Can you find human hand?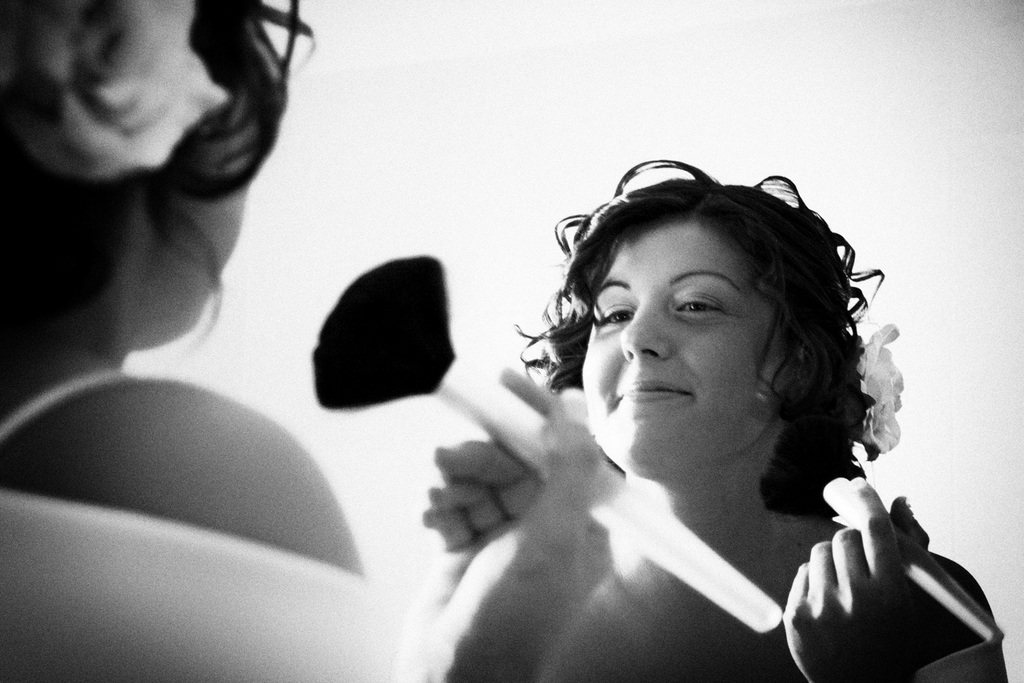
Yes, bounding box: bbox=[782, 477, 926, 682].
